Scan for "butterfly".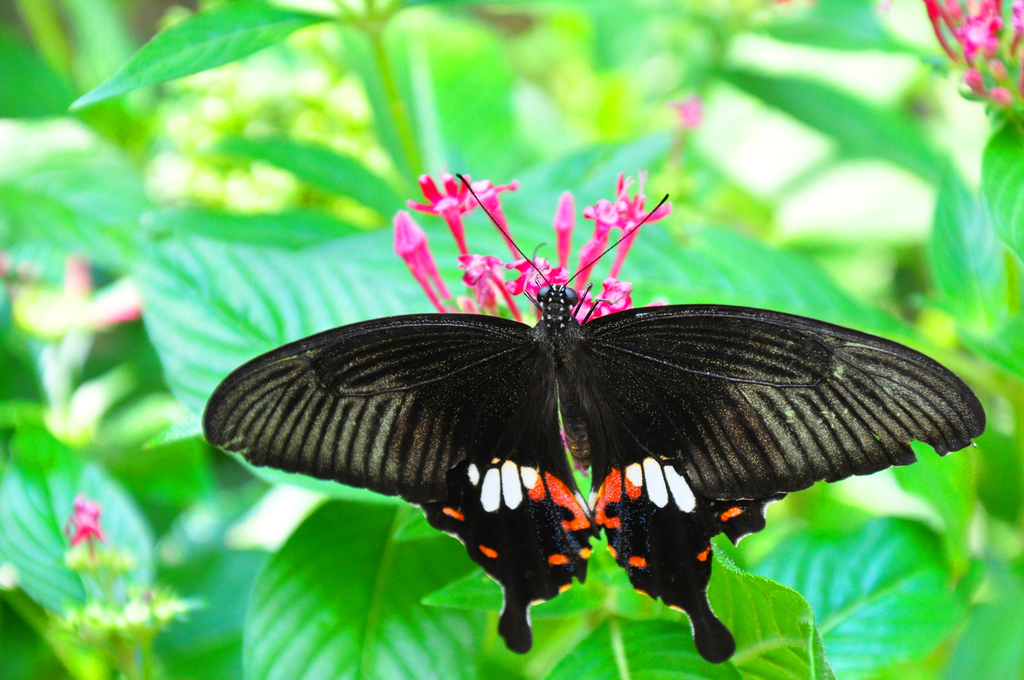
Scan result: (194, 144, 979, 640).
